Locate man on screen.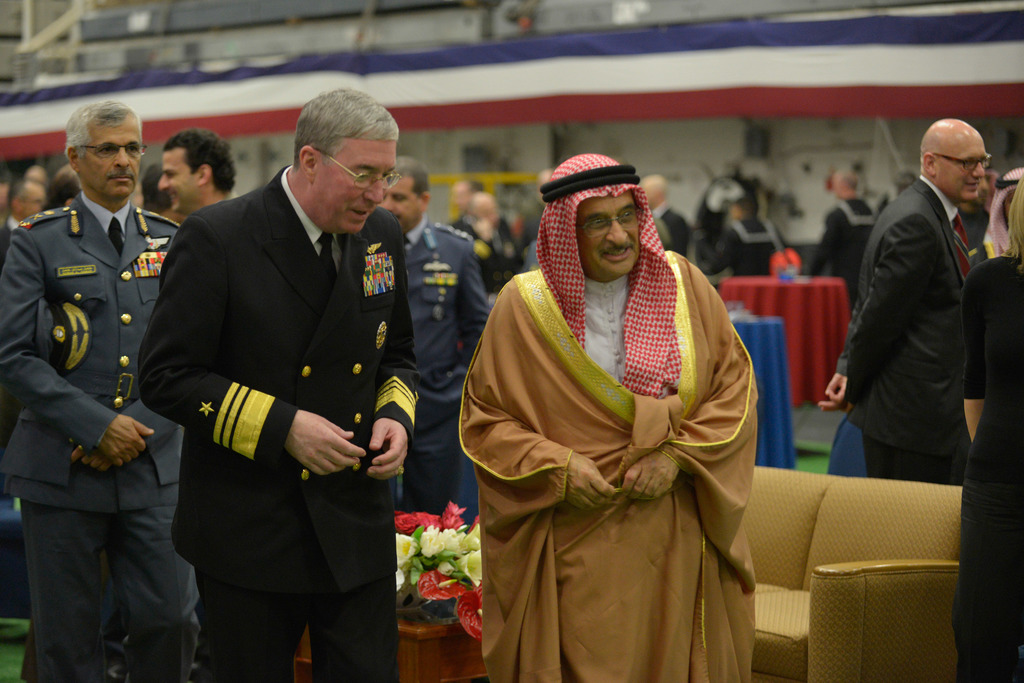
On screen at <bbox>458, 150, 768, 682</bbox>.
